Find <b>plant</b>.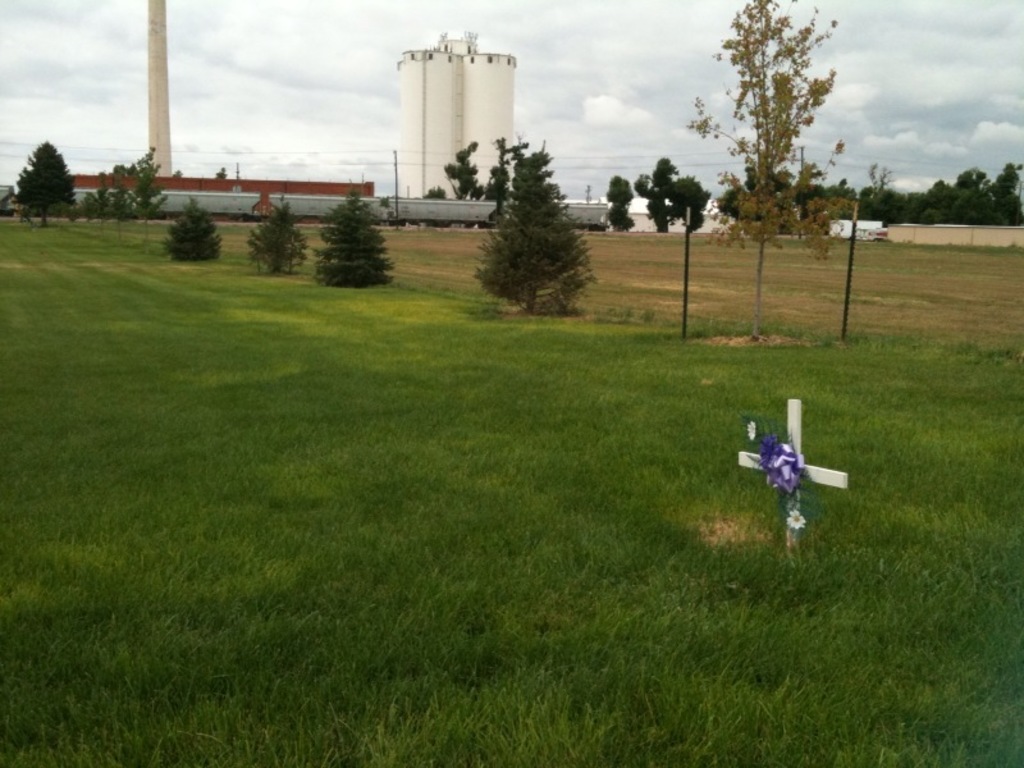
region(152, 198, 228, 259).
